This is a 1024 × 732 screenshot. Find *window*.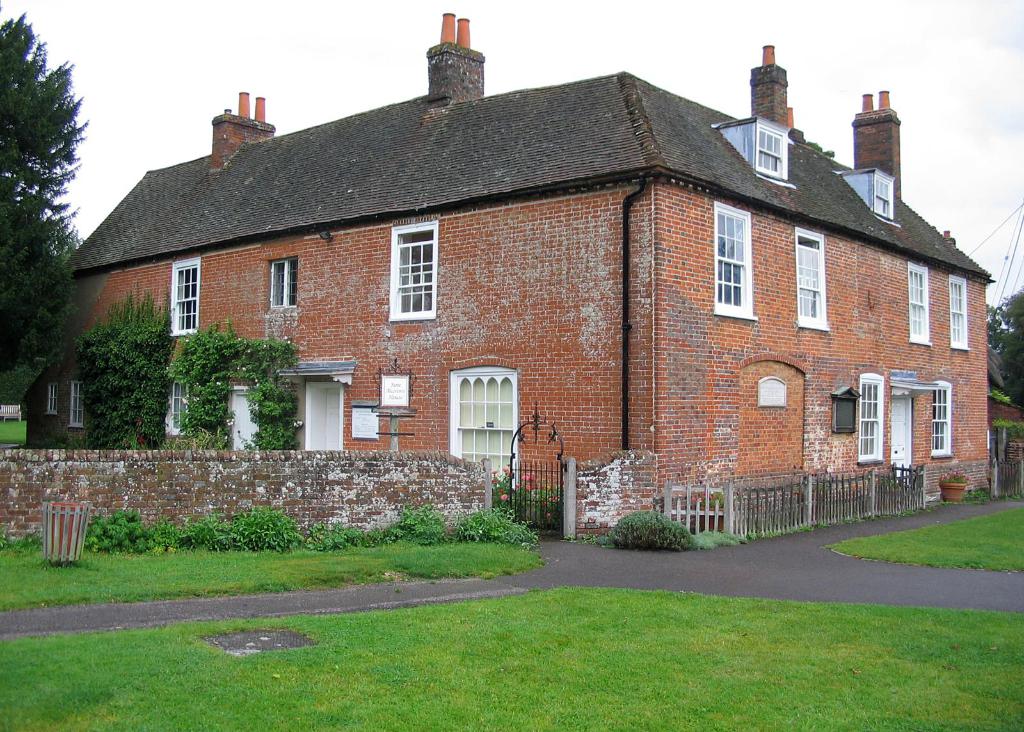
Bounding box: region(452, 359, 515, 484).
